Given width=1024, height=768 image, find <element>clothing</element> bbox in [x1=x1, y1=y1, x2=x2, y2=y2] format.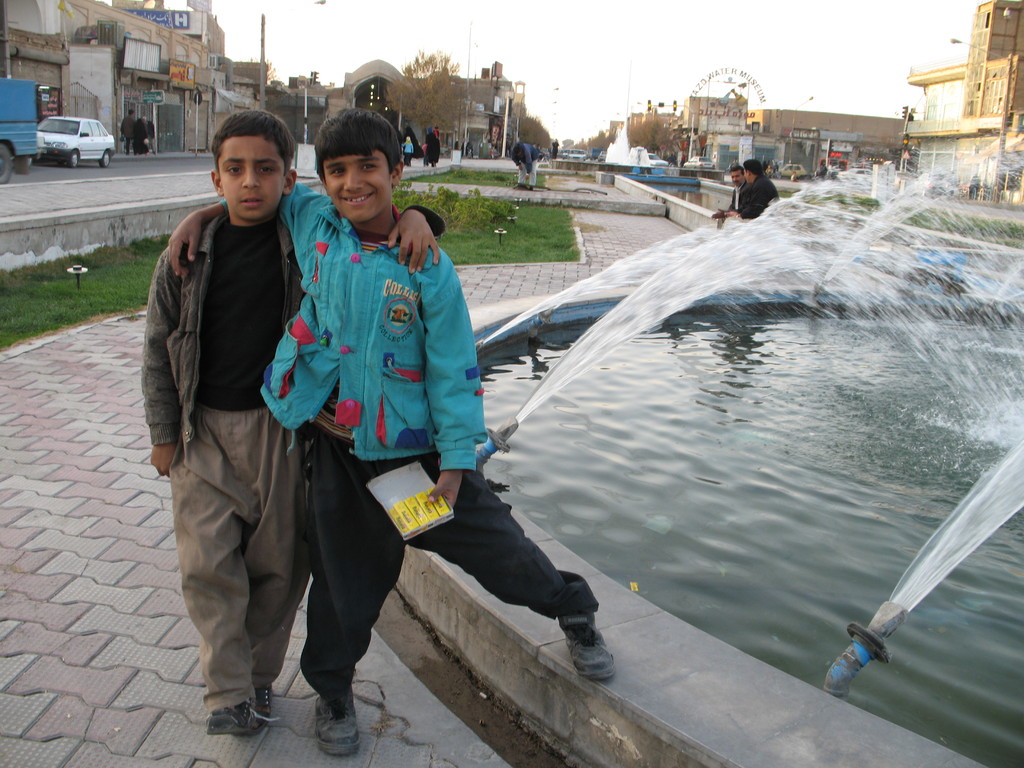
[x1=131, y1=125, x2=147, y2=157].
